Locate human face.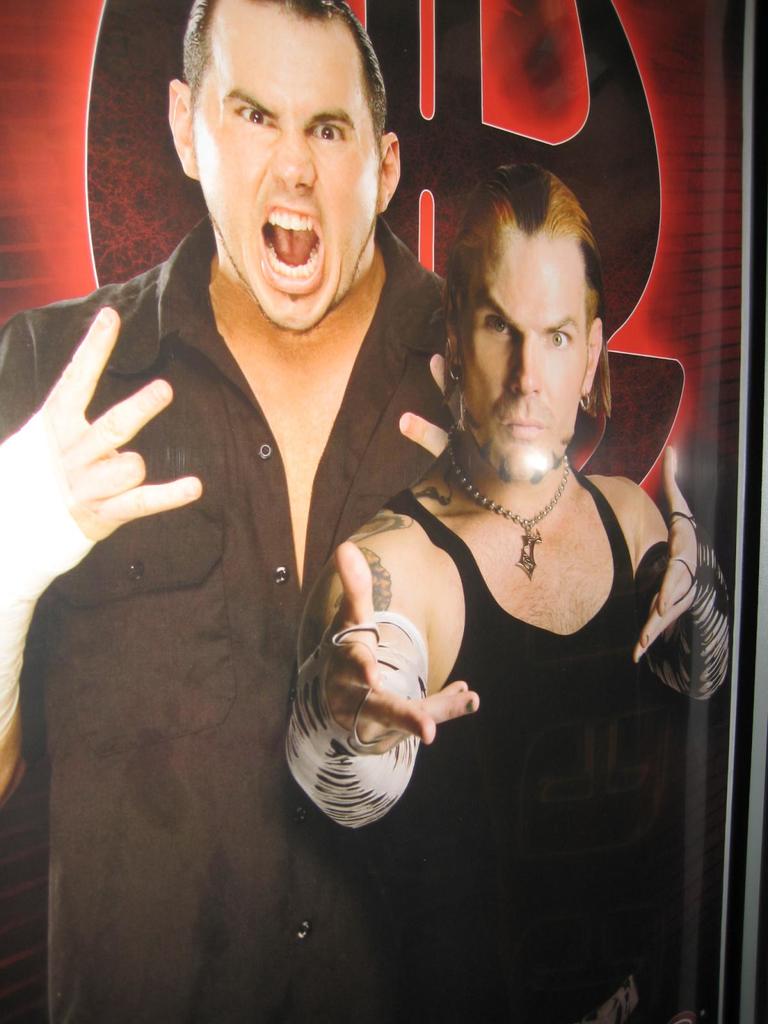
Bounding box: Rect(461, 221, 589, 483).
